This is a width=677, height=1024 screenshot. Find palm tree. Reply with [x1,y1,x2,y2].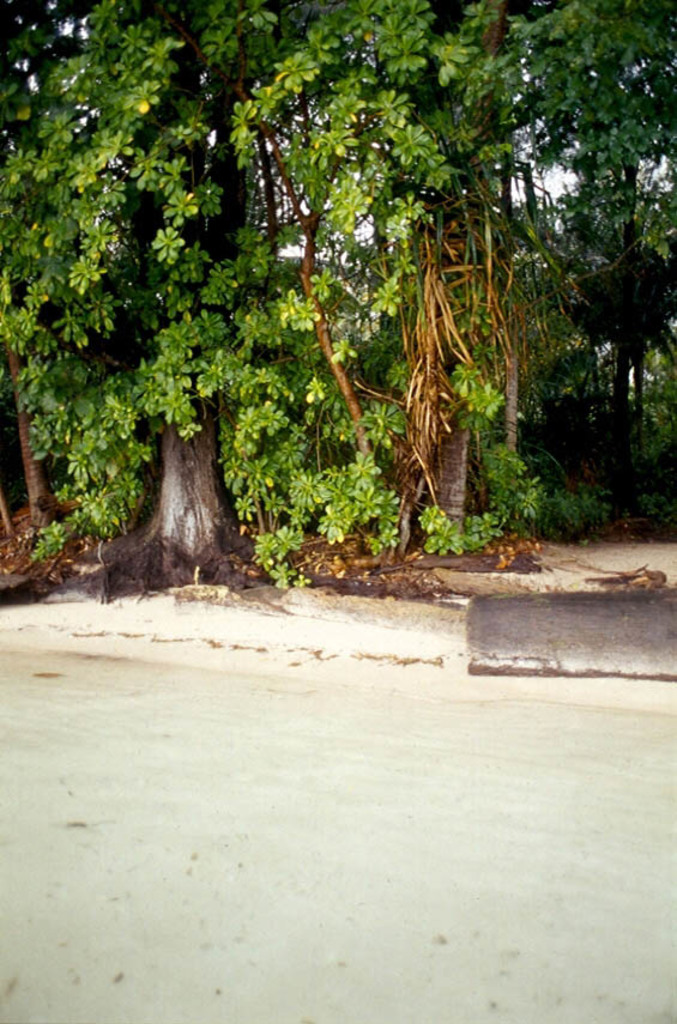
[537,162,676,422].
